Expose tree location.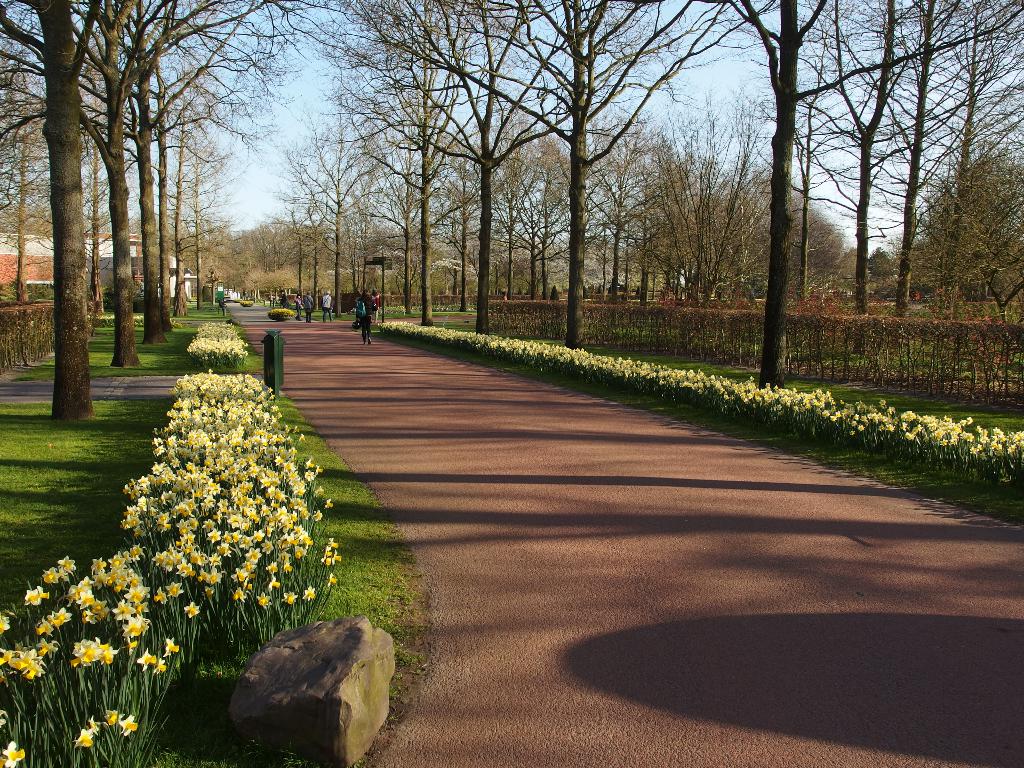
Exposed at rect(586, 122, 653, 303).
